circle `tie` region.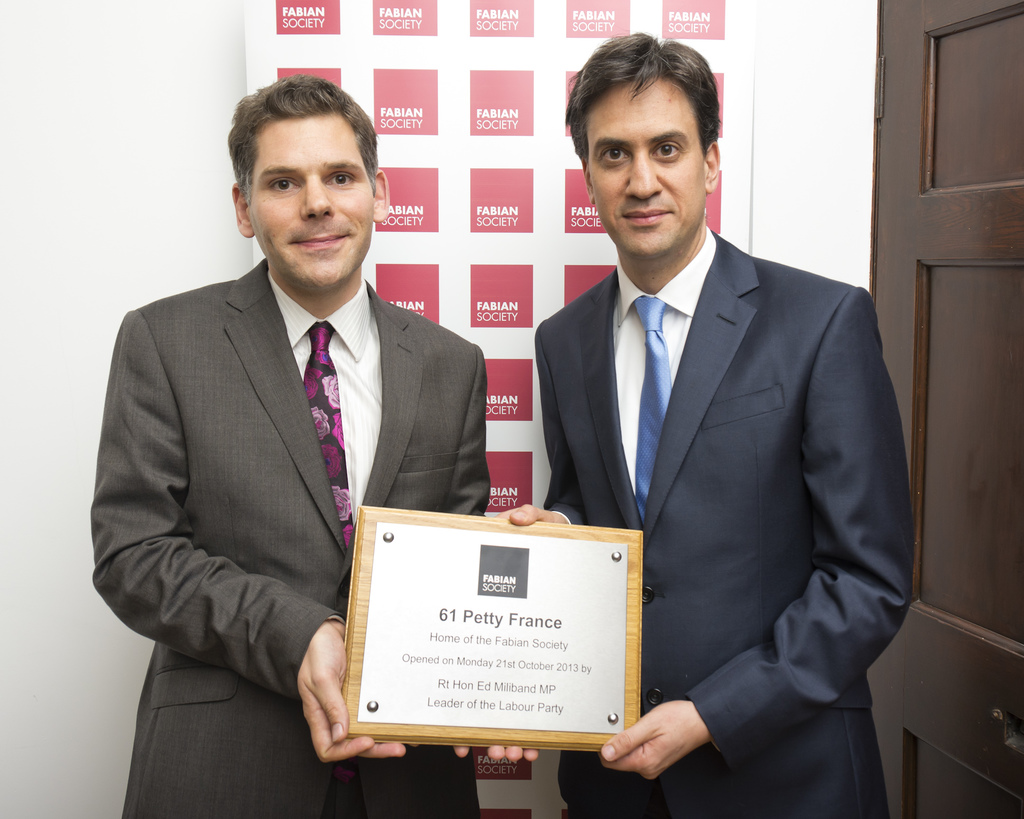
Region: 296:317:356:554.
